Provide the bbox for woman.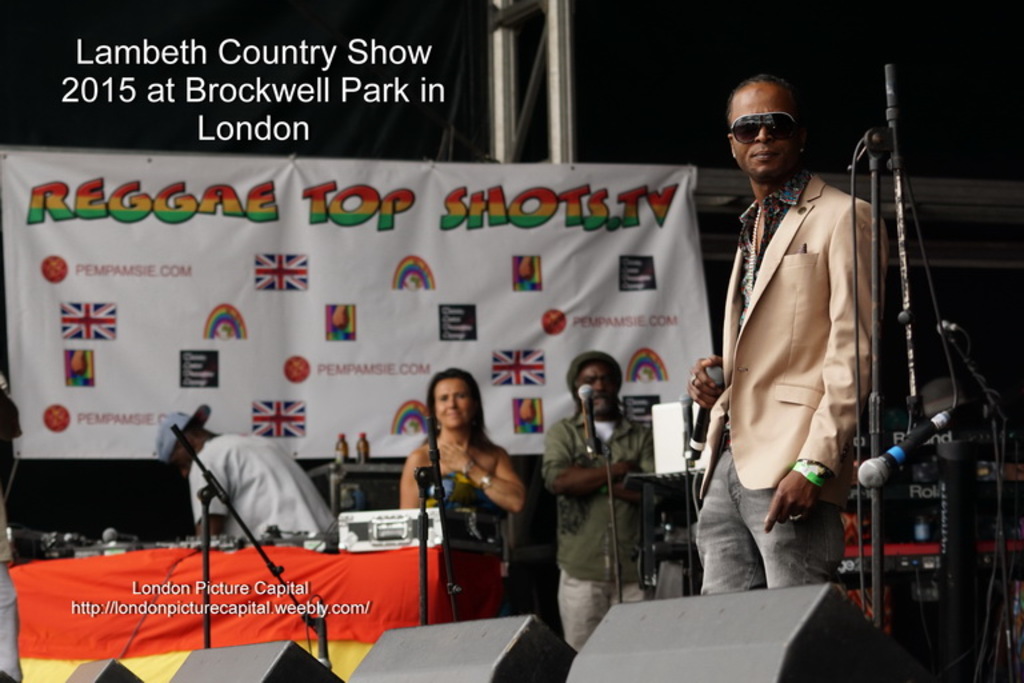
bbox=[405, 368, 525, 603].
